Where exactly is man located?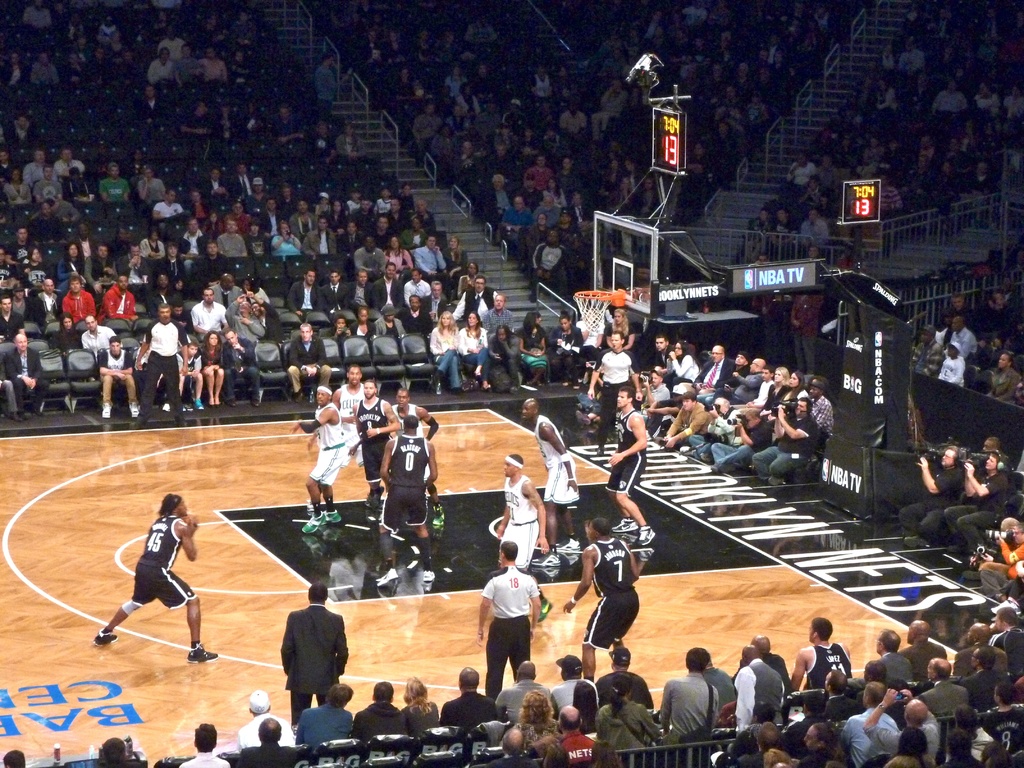
Its bounding box is crop(22, 51, 57, 86).
